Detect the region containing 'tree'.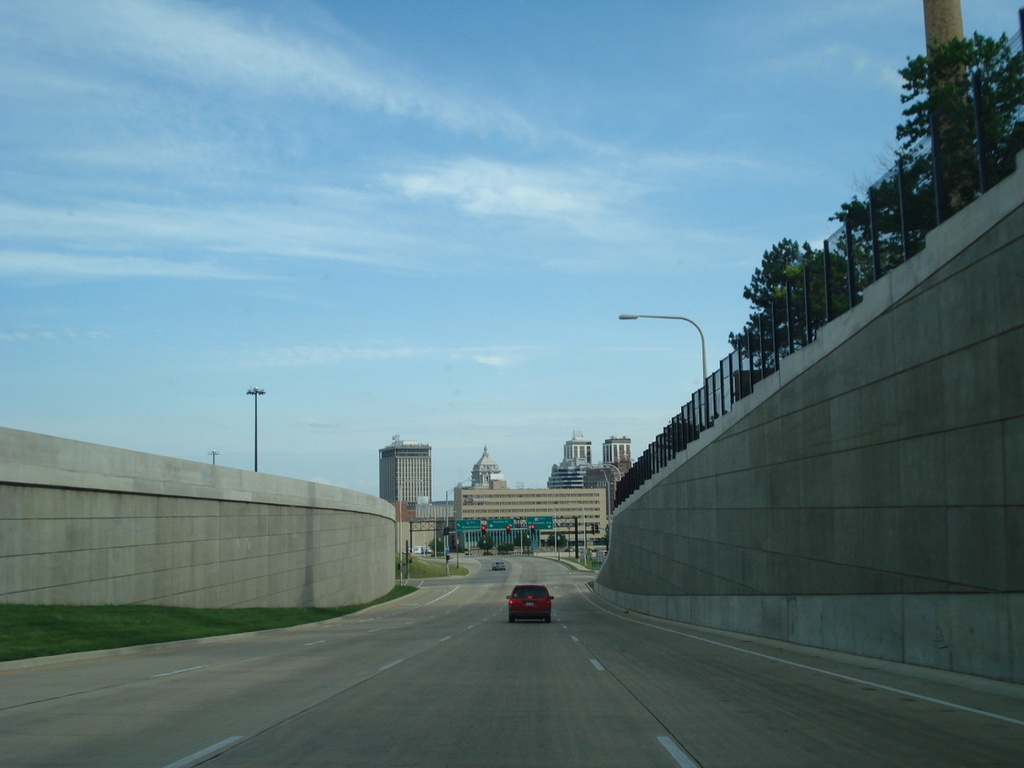
546/533/567/545.
